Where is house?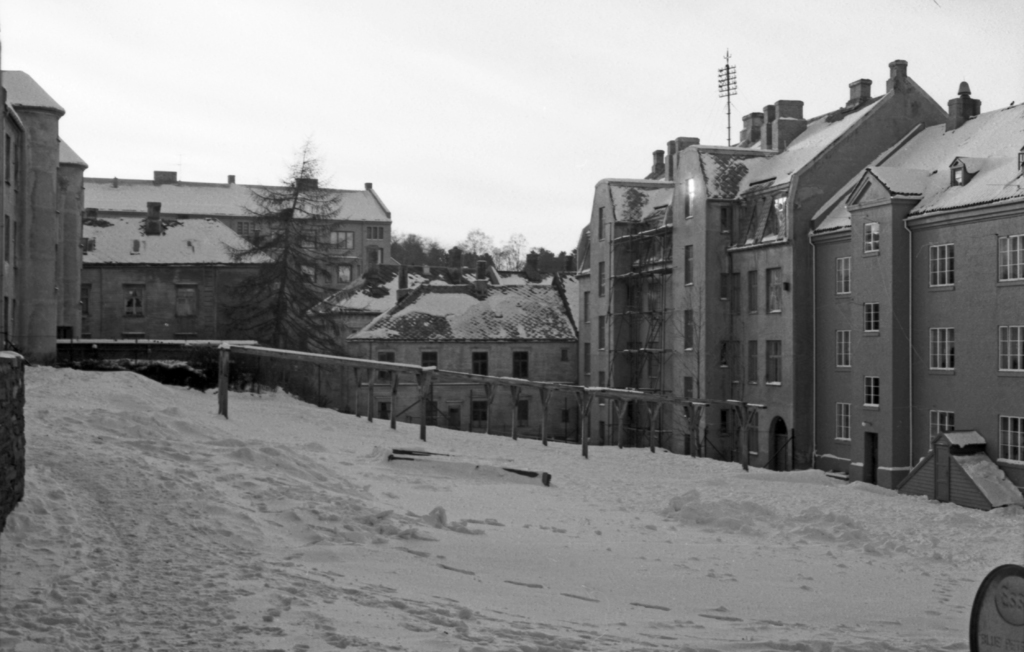
(303,279,396,405).
